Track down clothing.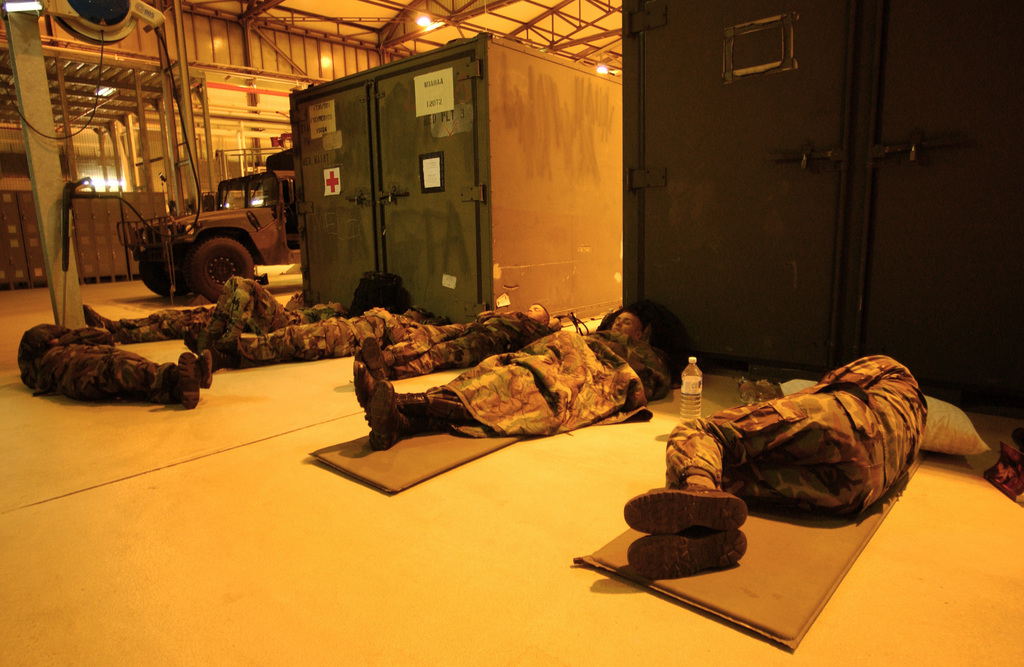
Tracked to select_region(188, 285, 316, 352).
